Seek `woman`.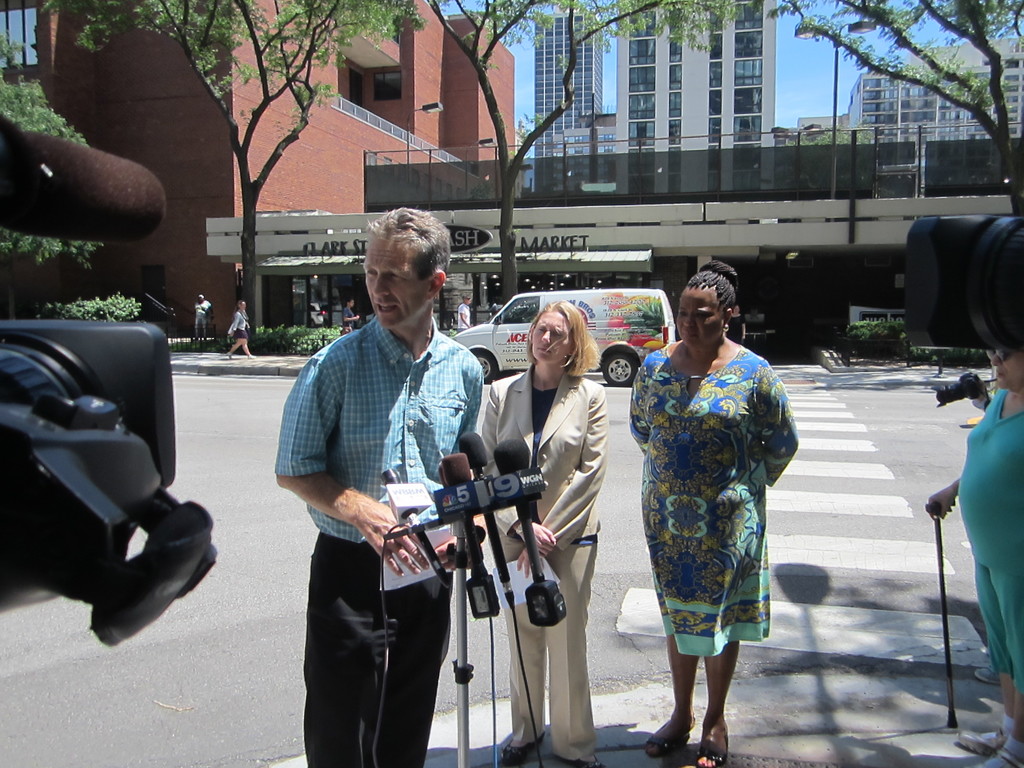
[726,307,748,346].
